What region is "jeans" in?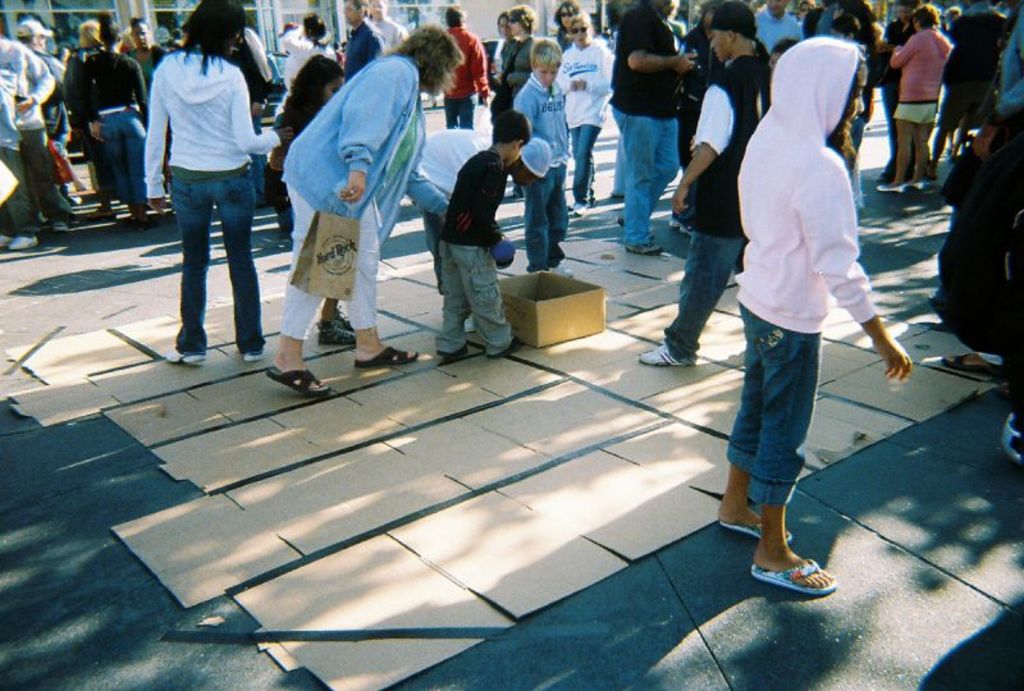
<box>522,169,570,273</box>.
